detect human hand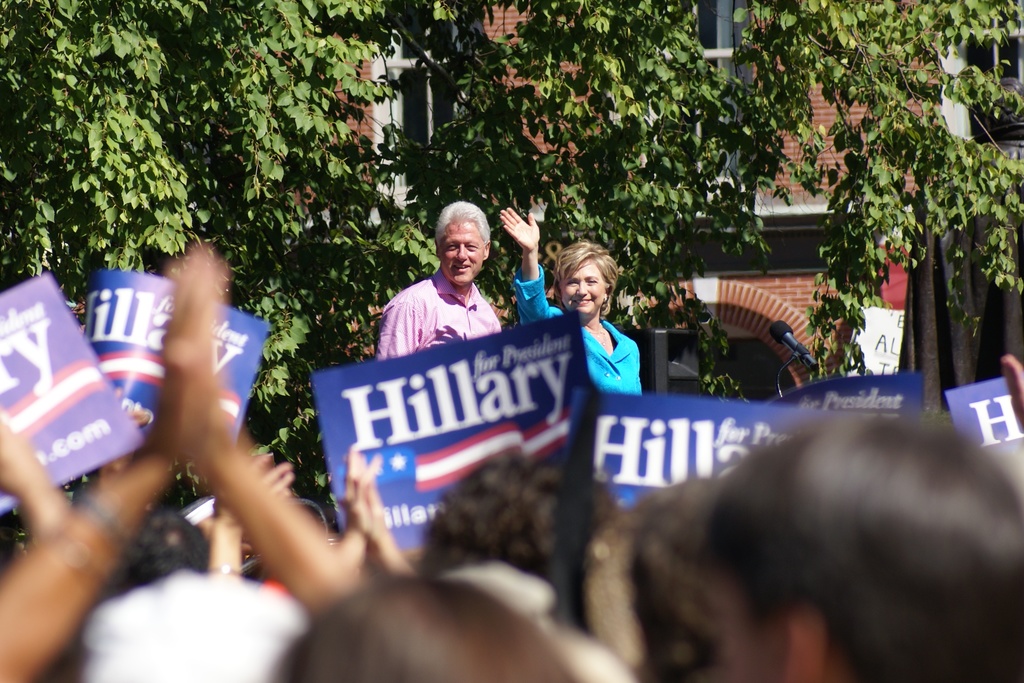
select_region(186, 263, 229, 452)
